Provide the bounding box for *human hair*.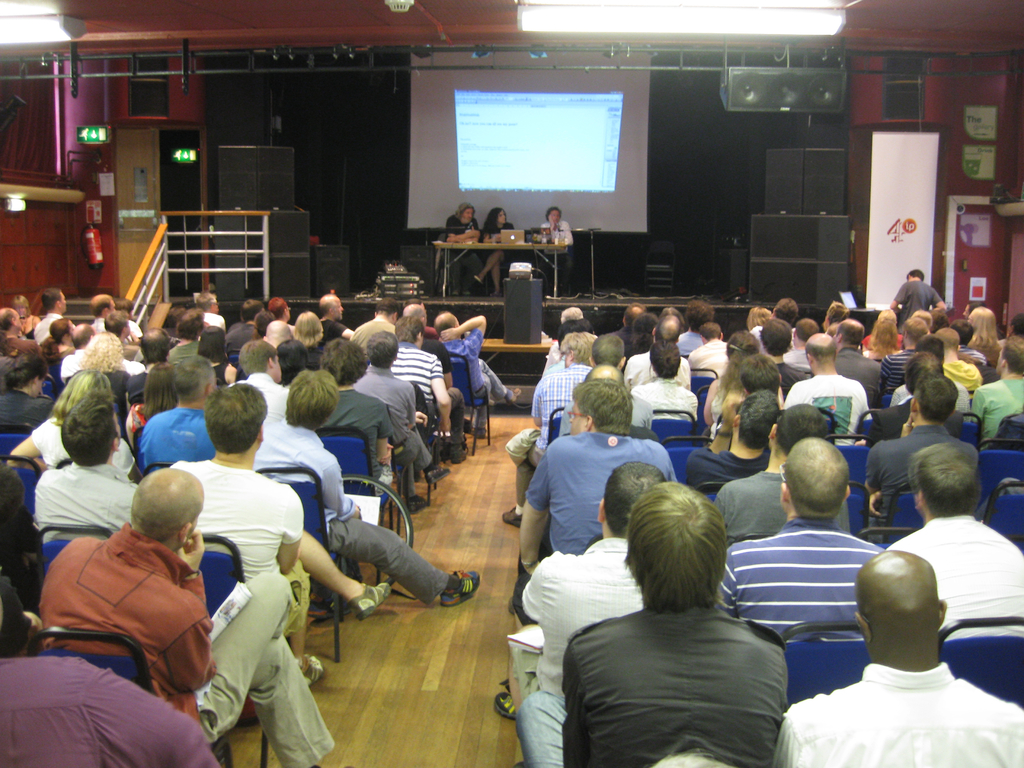
bbox(807, 337, 837, 364).
